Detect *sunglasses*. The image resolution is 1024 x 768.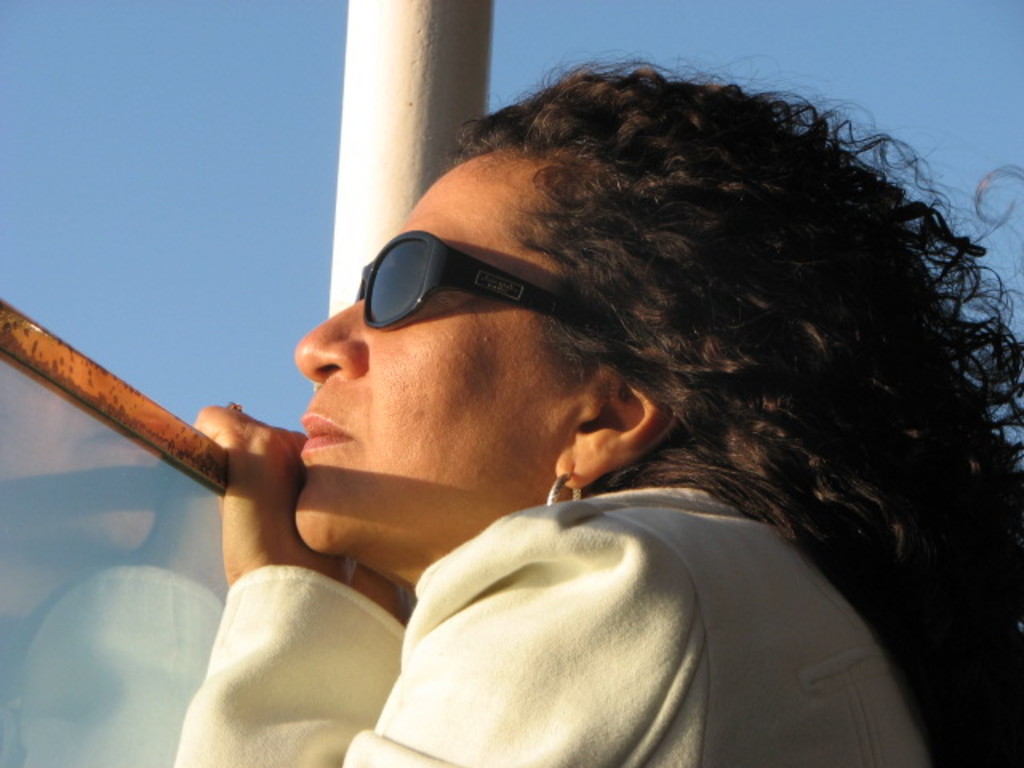
(358, 226, 594, 330).
